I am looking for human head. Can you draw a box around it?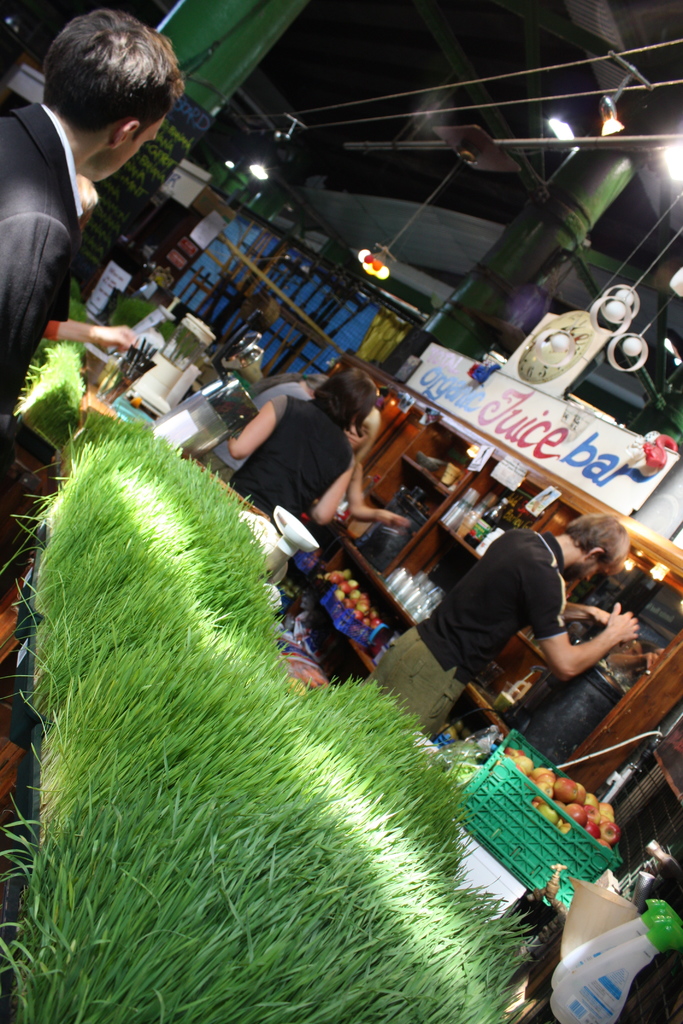
Sure, the bounding box is (569,511,629,583).
